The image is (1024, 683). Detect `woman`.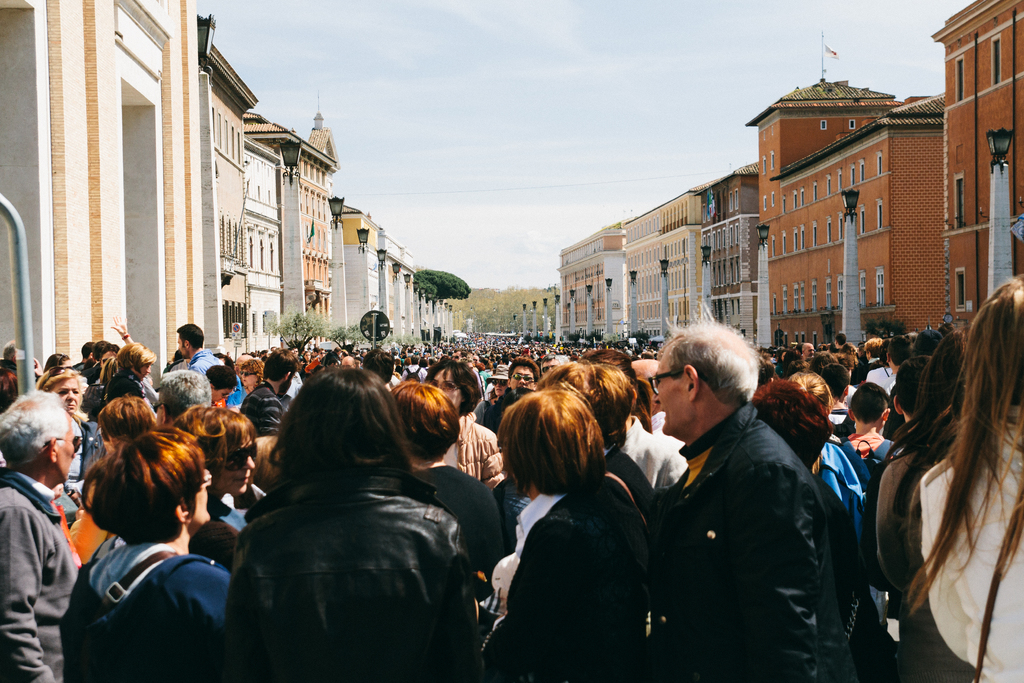
Detection: <region>465, 393, 655, 682</region>.
